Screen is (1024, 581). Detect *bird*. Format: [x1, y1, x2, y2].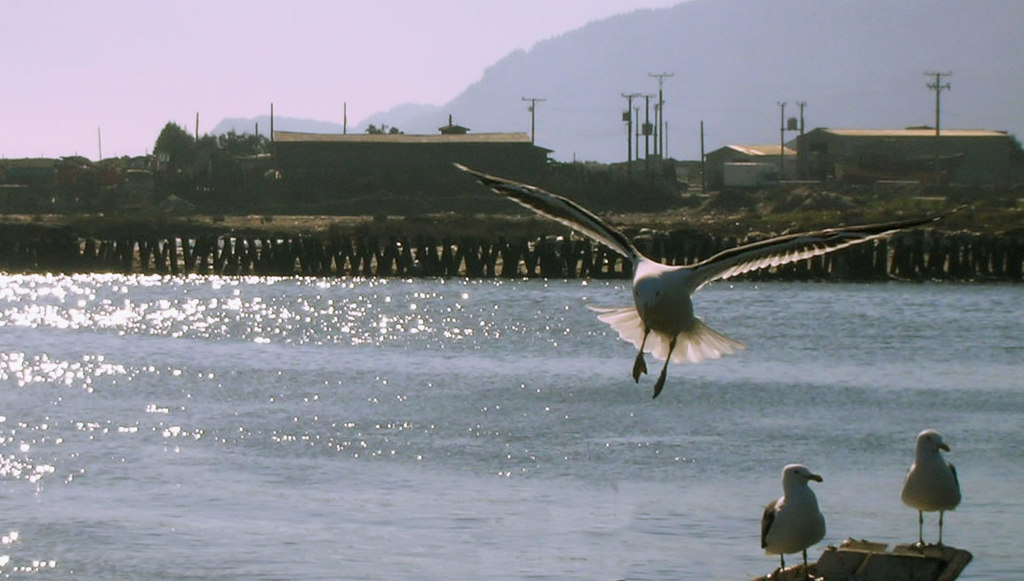
[897, 428, 966, 550].
